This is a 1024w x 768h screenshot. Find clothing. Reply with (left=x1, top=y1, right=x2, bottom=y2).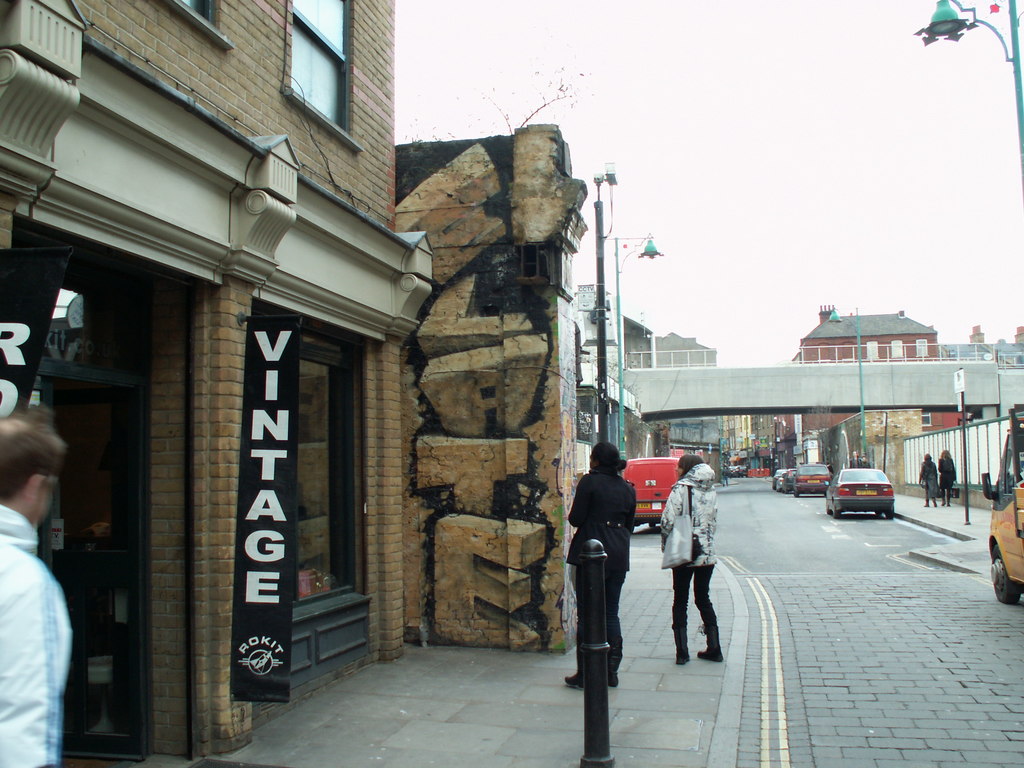
(left=927, top=445, right=955, bottom=502).
